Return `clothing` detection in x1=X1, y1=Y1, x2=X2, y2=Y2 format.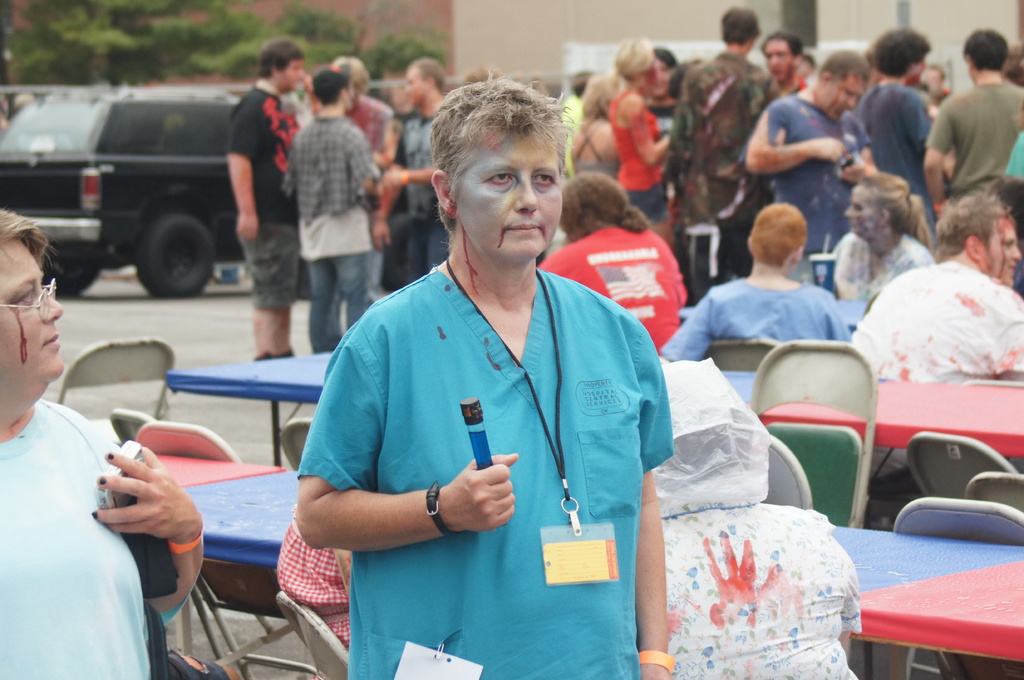
x1=850, y1=78, x2=936, y2=241.
